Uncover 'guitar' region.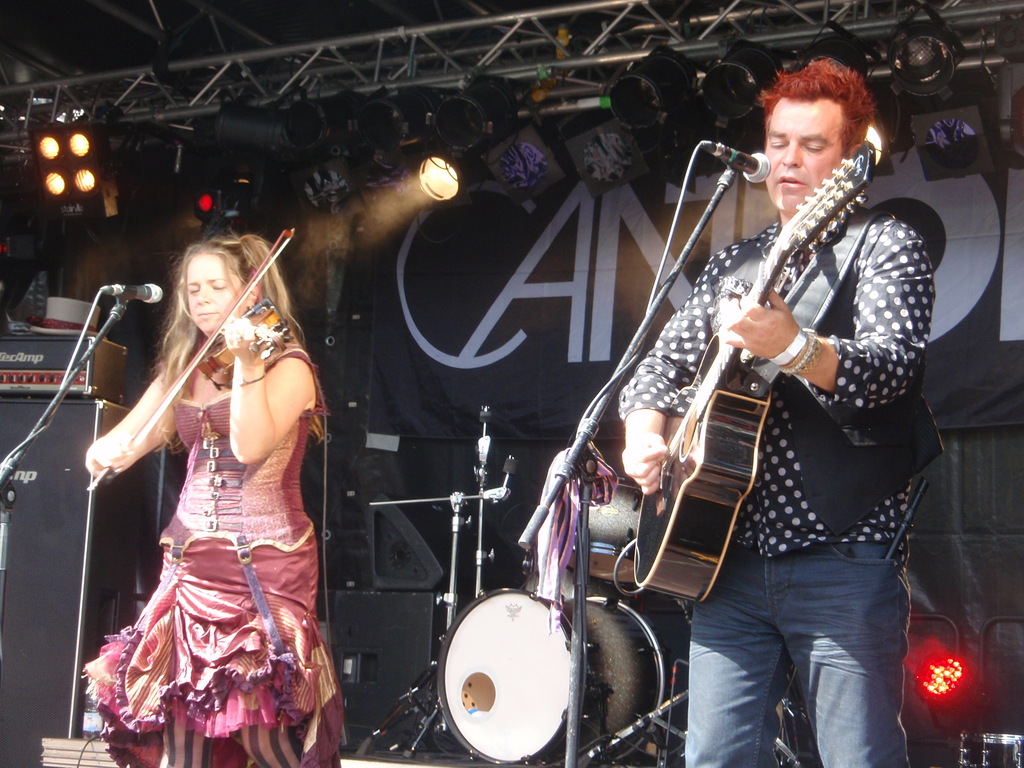
Uncovered: [630, 142, 875, 600].
